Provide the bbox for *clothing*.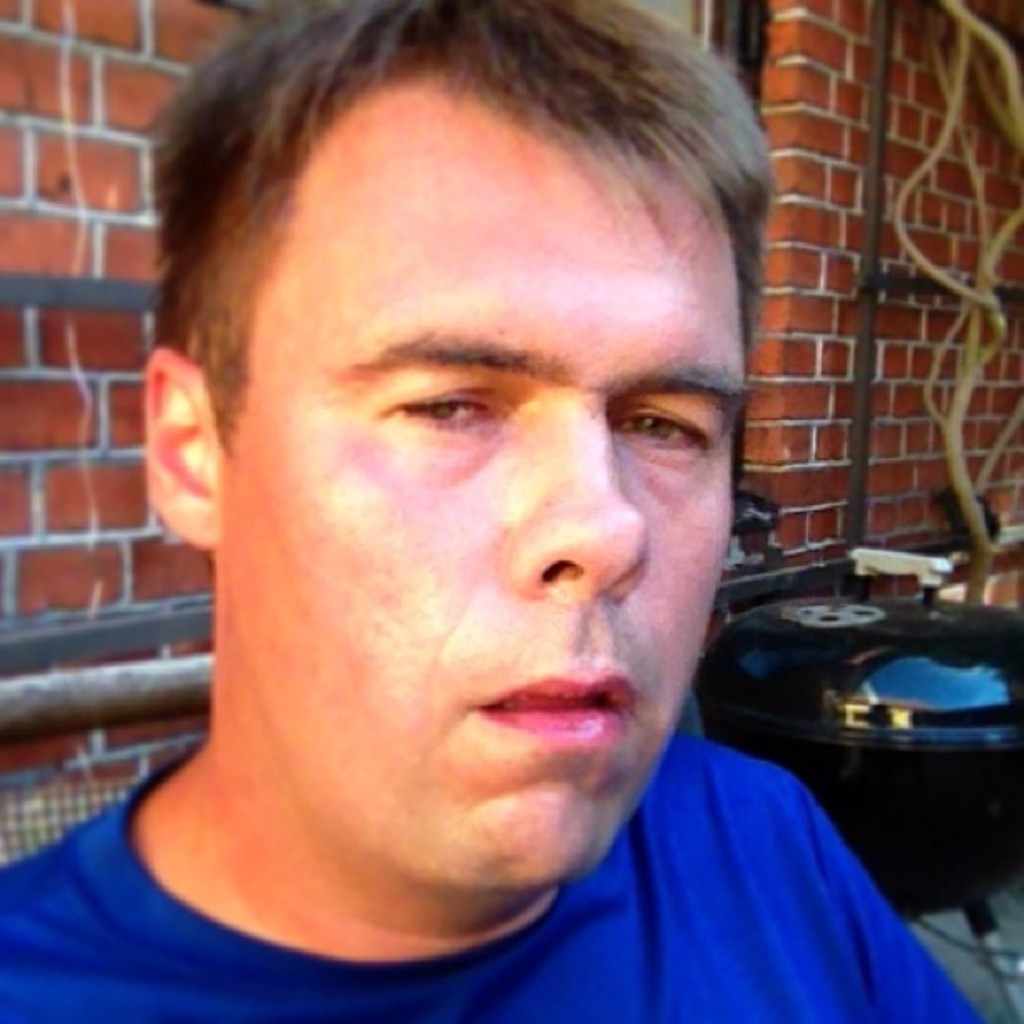
[0, 726, 977, 1022].
